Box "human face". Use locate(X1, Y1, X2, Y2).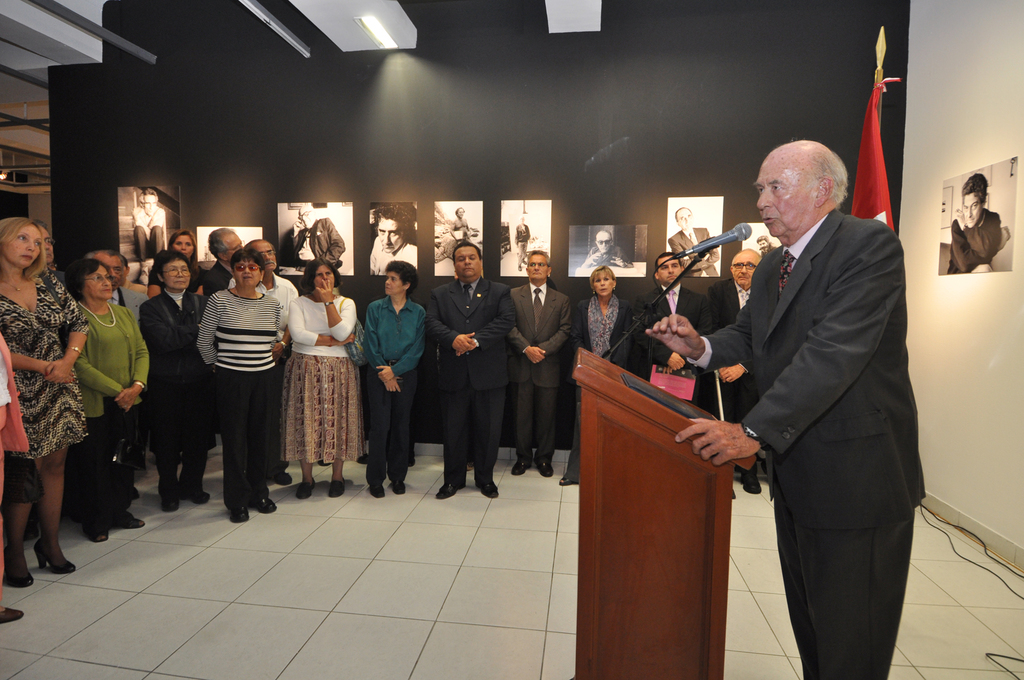
locate(312, 266, 333, 289).
